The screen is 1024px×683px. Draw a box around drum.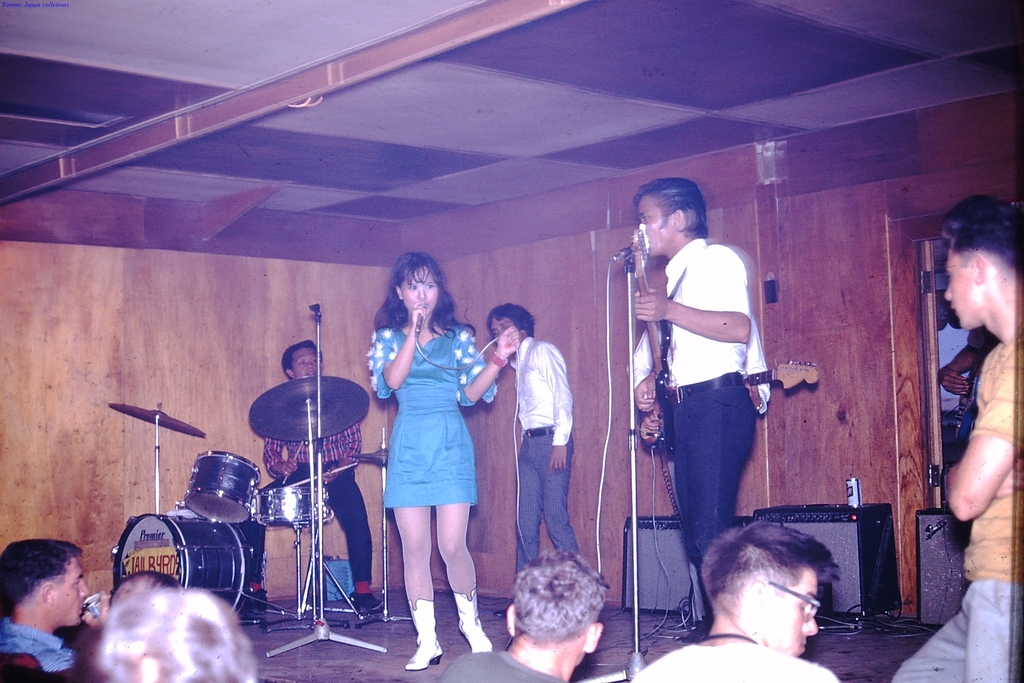
locate(188, 449, 263, 522).
